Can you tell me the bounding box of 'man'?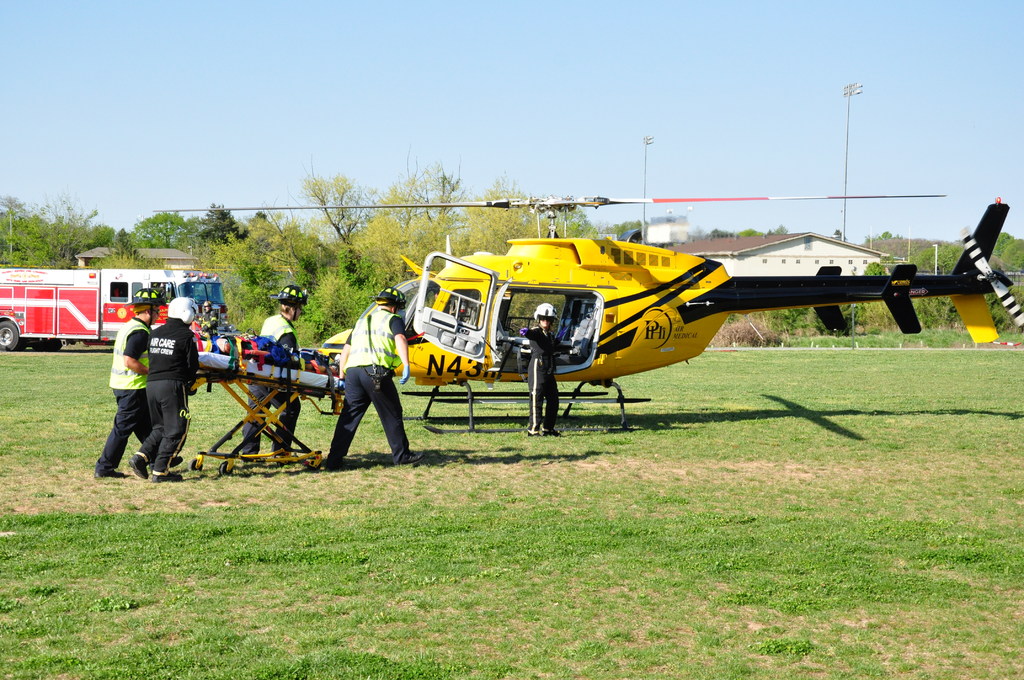
locate(322, 286, 413, 472).
